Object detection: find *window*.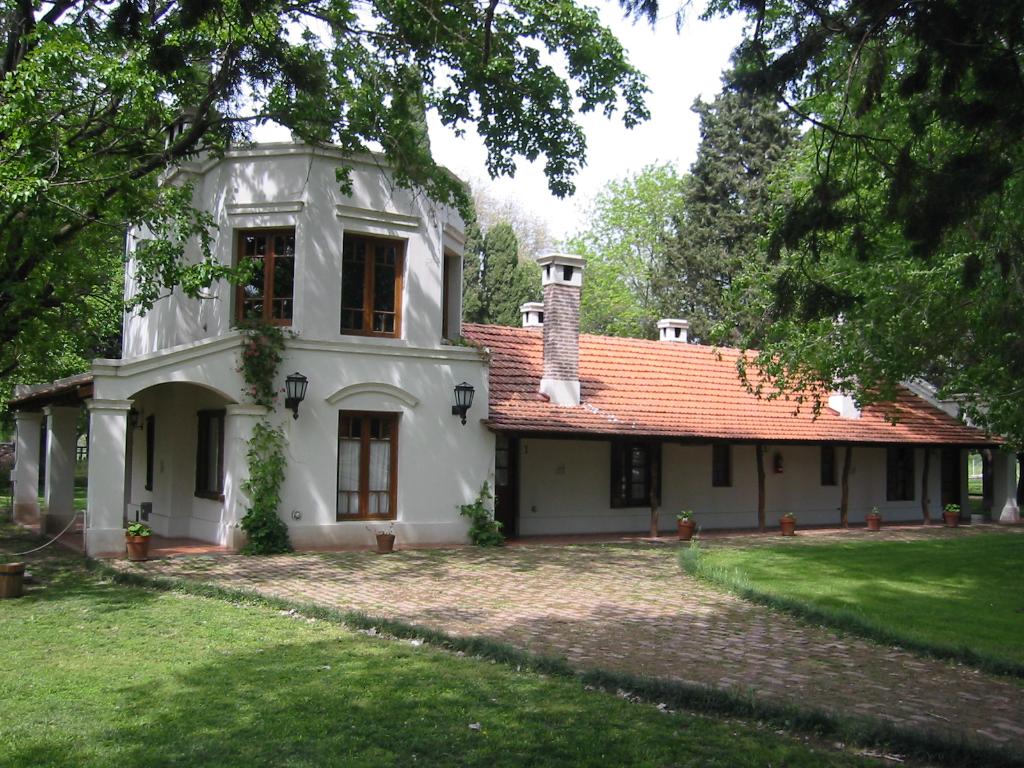
{"left": 328, "top": 414, "right": 398, "bottom": 522}.
